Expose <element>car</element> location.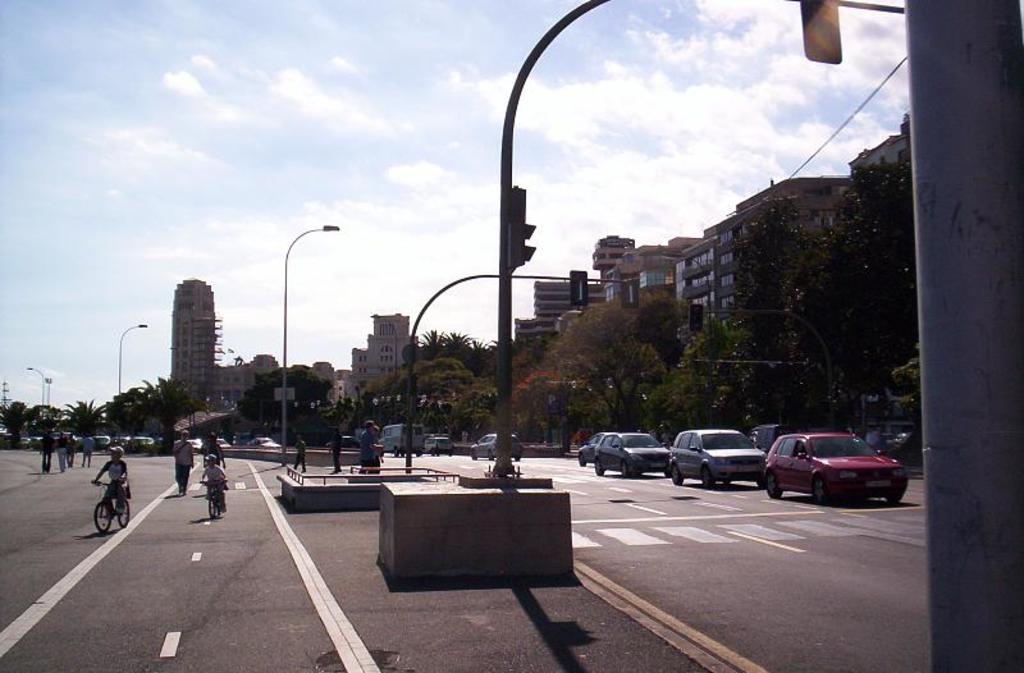
Exposed at 471, 432, 525, 459.
